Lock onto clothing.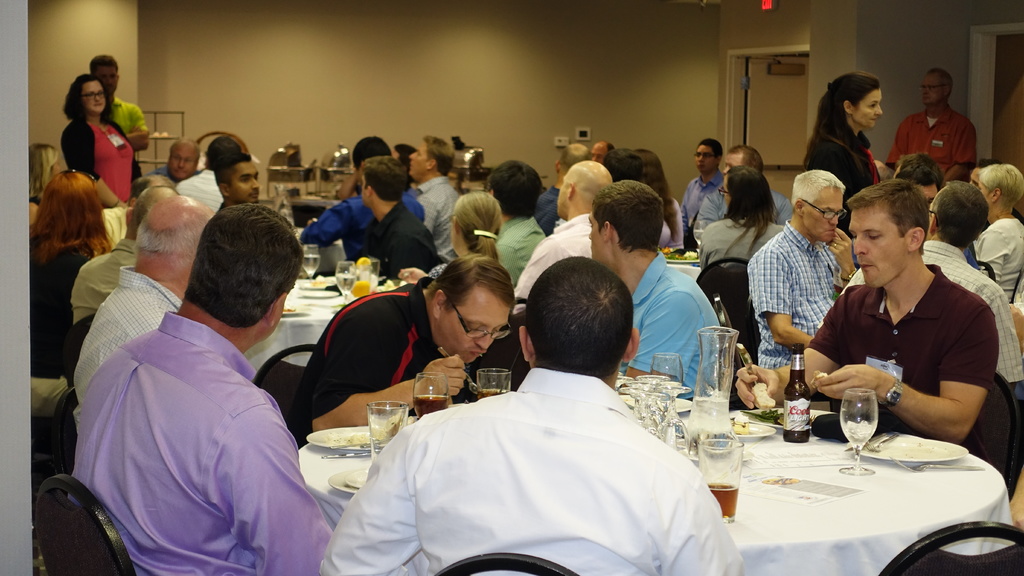
Locked: [x1=698, y1=180, x2=782, y2=227].
